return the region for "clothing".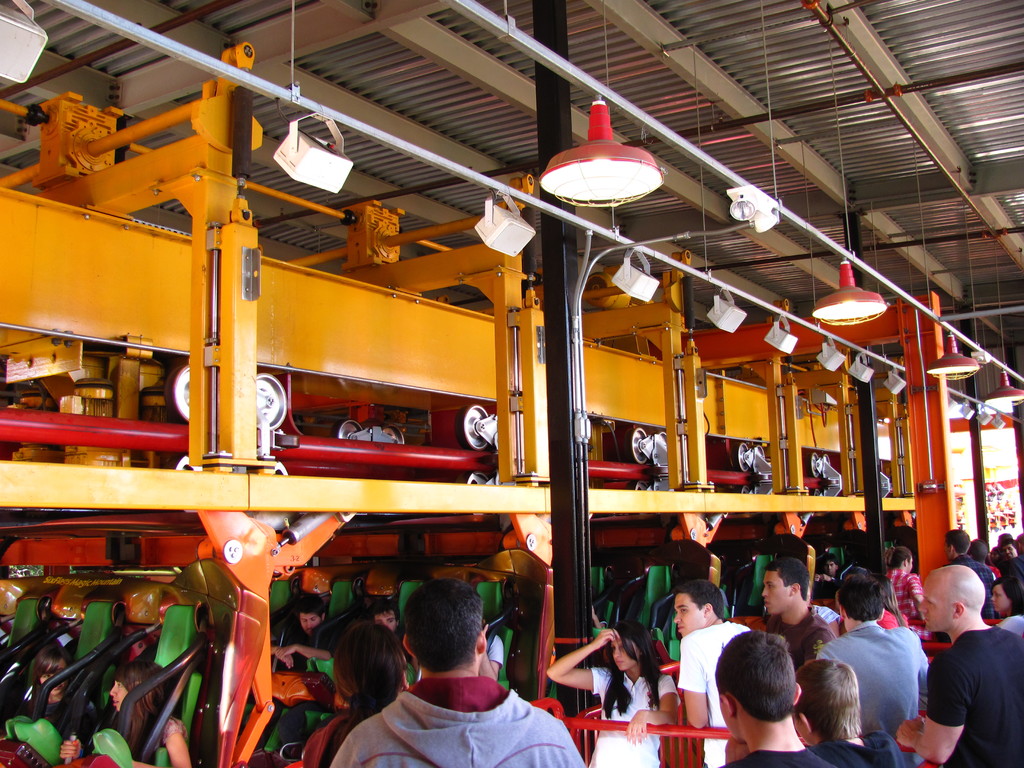
<bbox>485, 631, 505, 664</bbox>.
